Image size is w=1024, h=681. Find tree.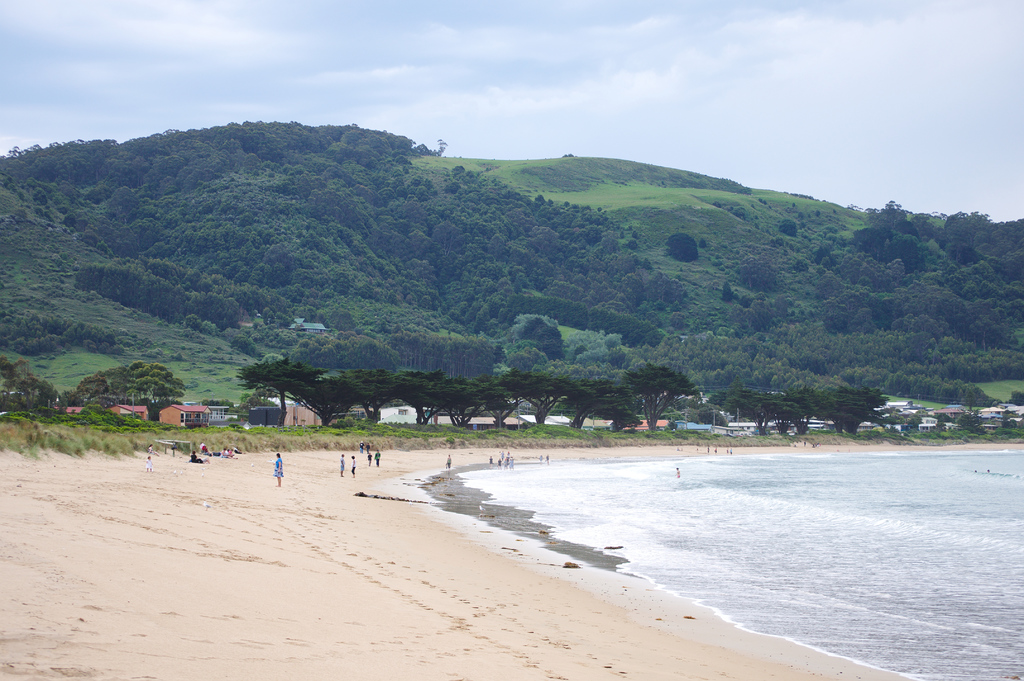
(710,389,802,453).
